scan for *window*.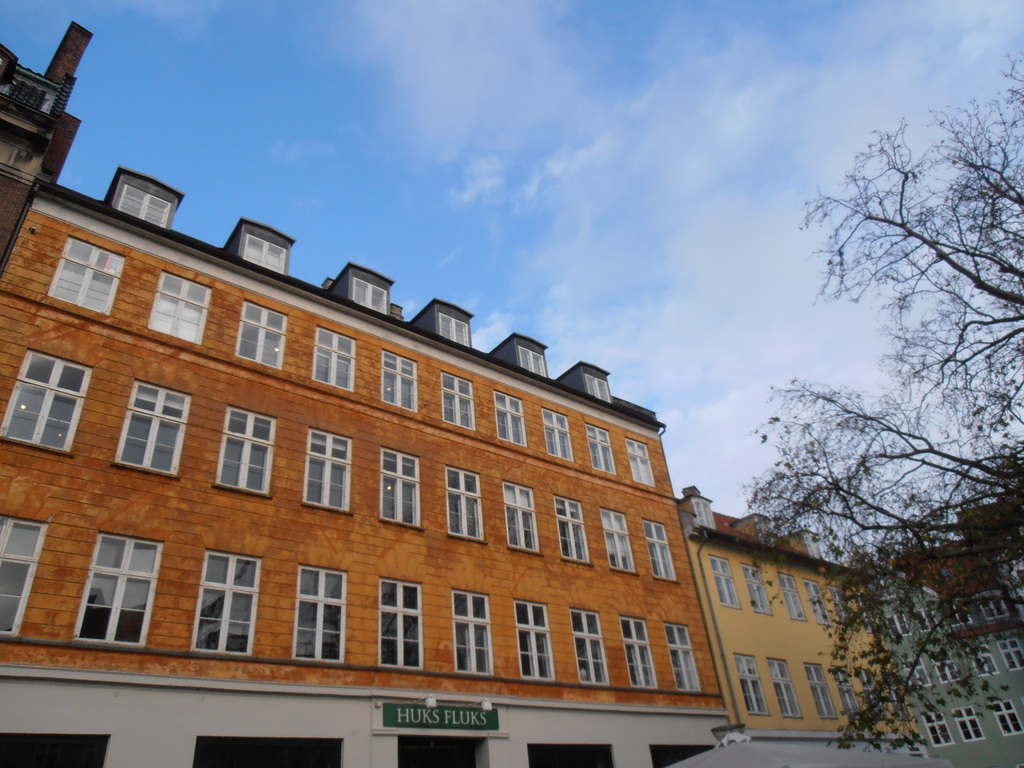
Scan result: [x1=566, y1=611, x2=607, y2=685].
